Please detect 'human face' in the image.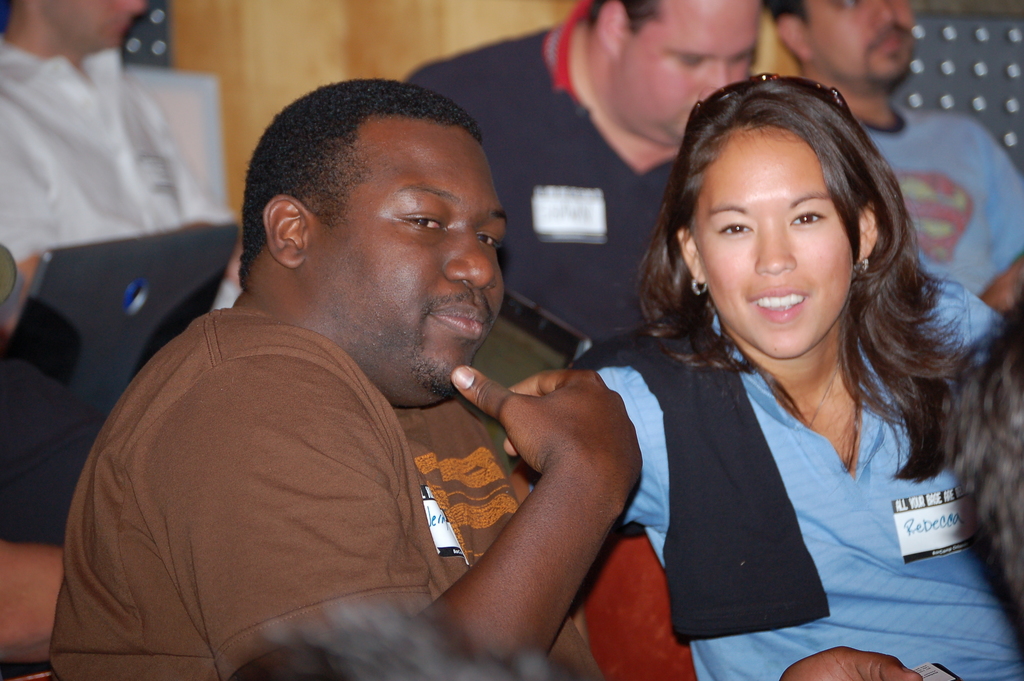
detection(314, 124, 505, 388).
